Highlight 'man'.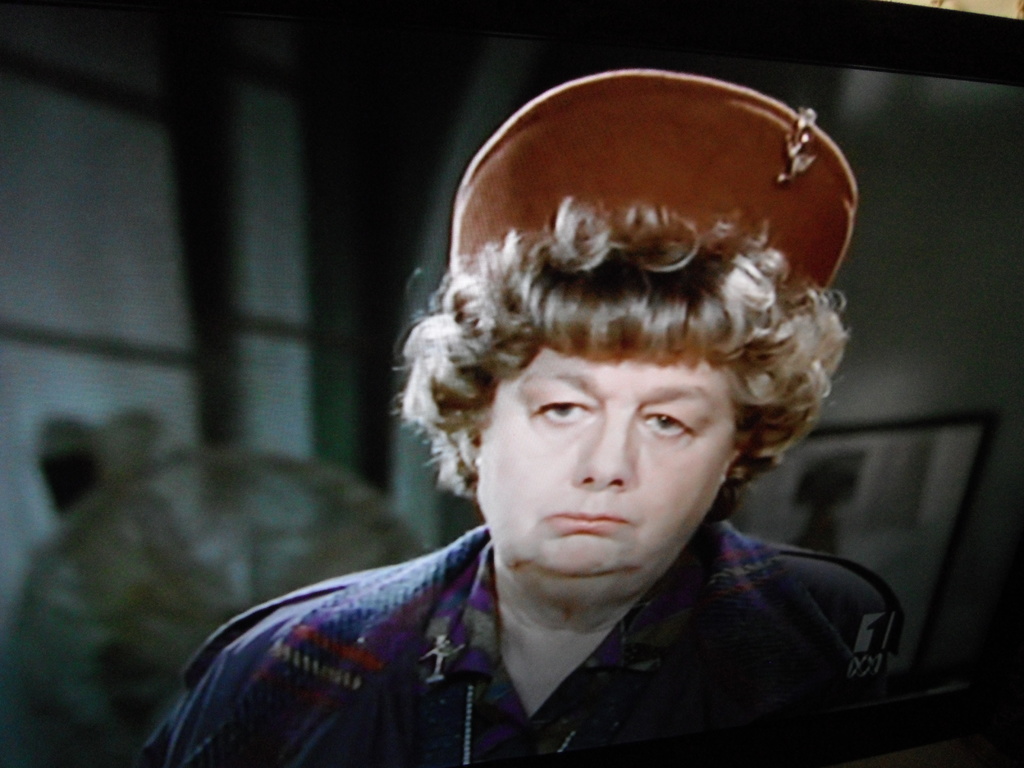
Highlighted region: Rect(133, 68, 887, 767).
